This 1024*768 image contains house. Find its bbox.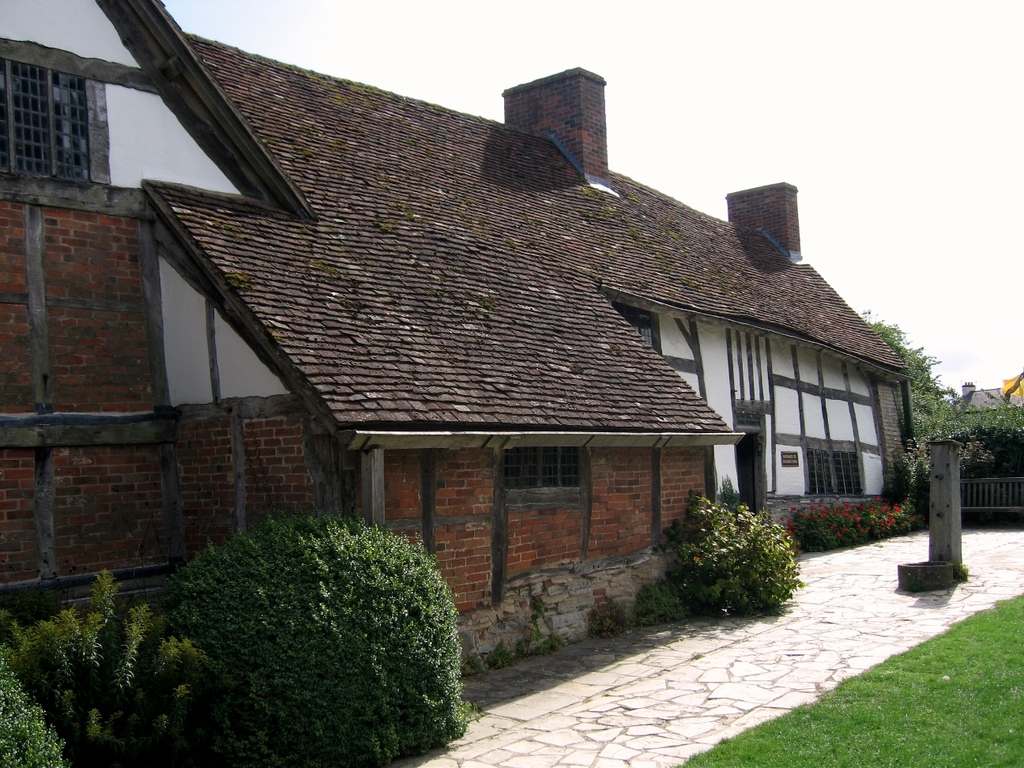
0, 0, 932, 668.
